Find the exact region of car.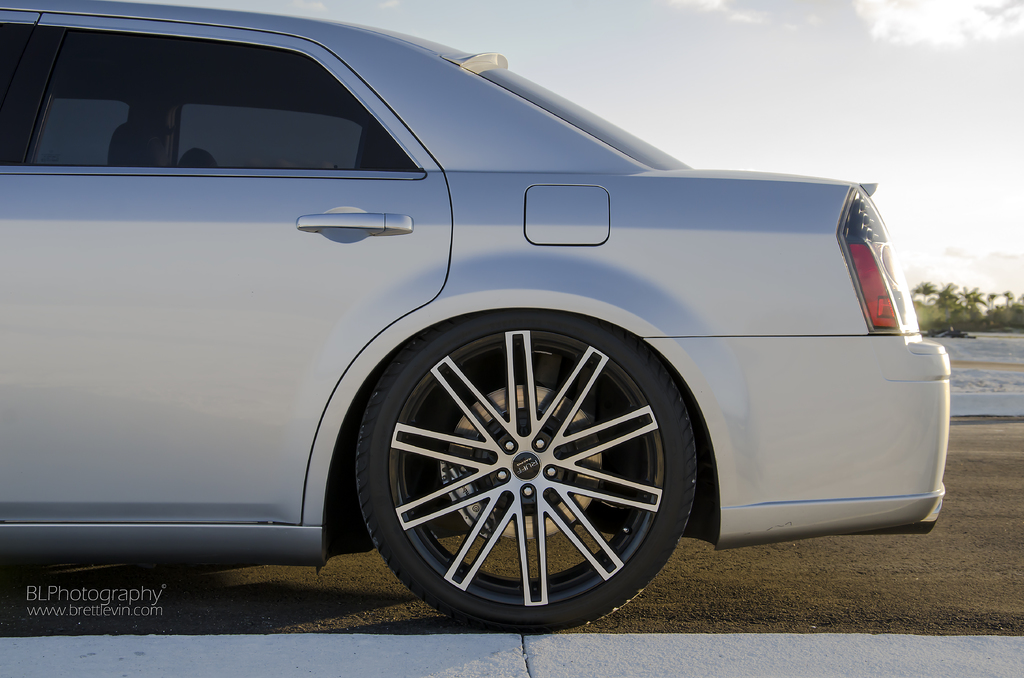
Exact region: crop(0, 22, 897, 629).
